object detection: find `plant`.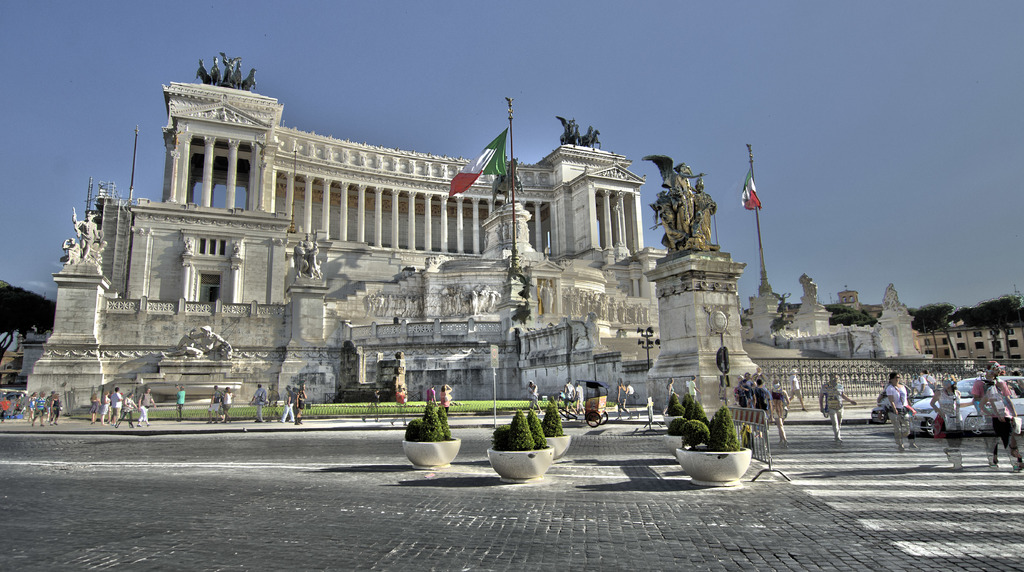
[left=707, top=404, right=742, bottom=452].
